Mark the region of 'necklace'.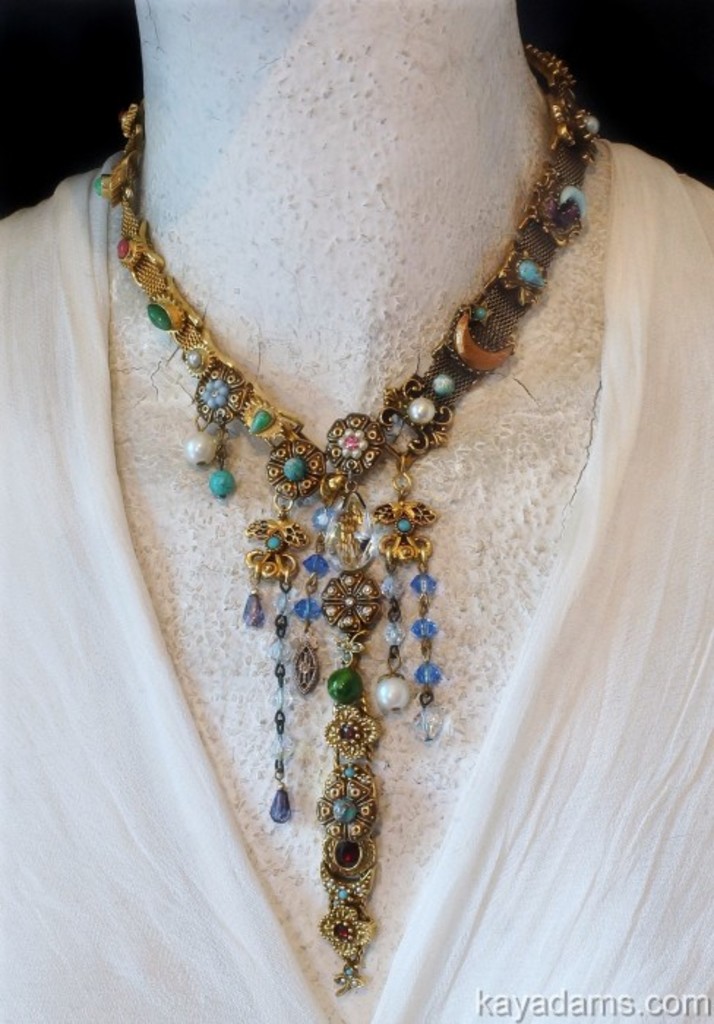
Region: bbox=(69, 61, 644, 955).
